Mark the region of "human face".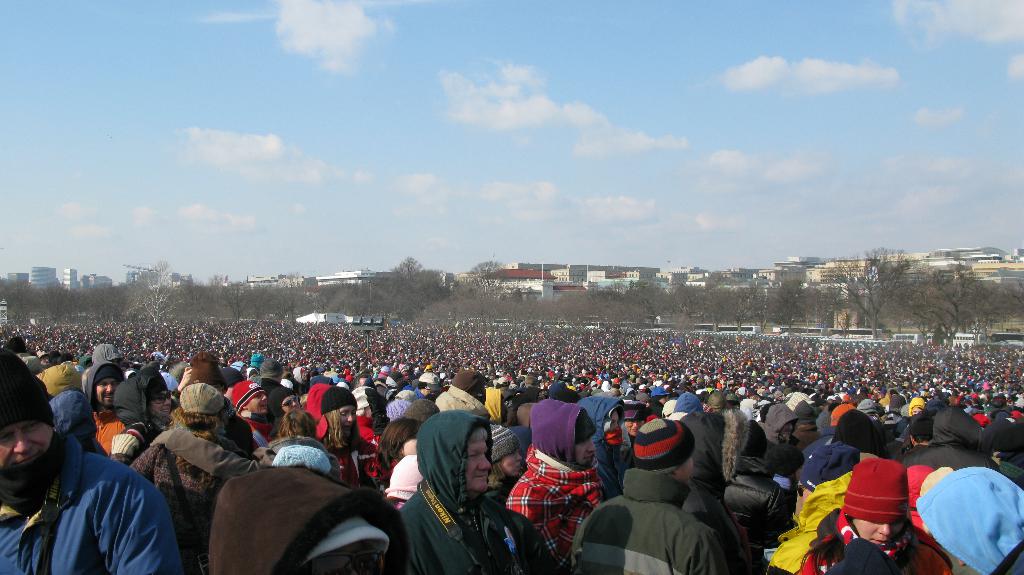
Region: {"x1": 402, "y1": 441, "x2": 419, "y2": 455}.
